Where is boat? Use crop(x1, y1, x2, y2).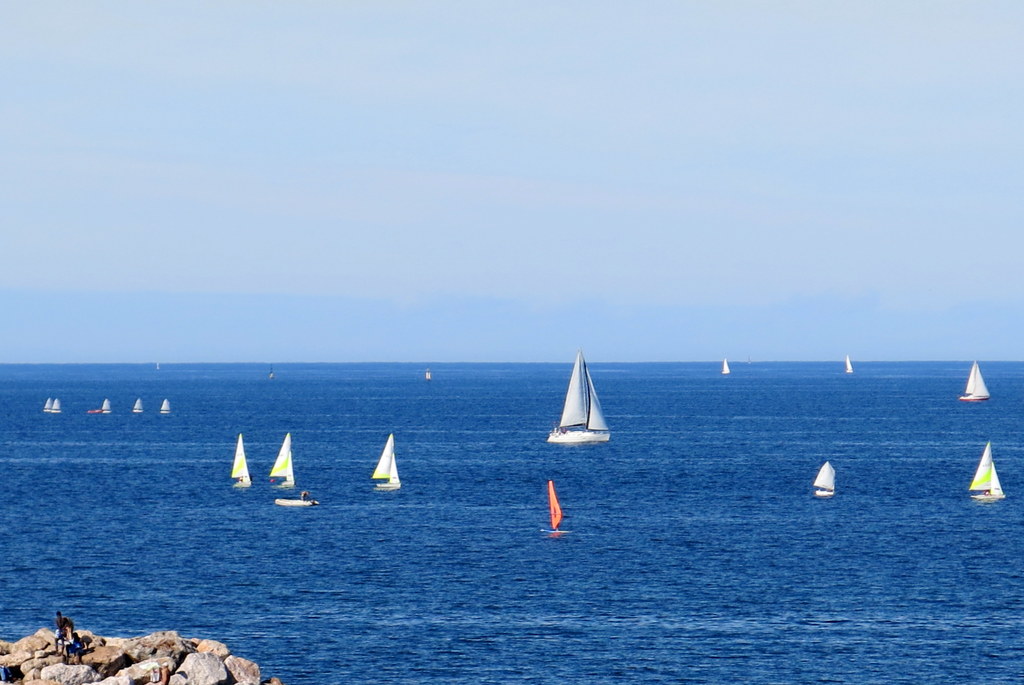
crop(271, 436, 296, 487).
